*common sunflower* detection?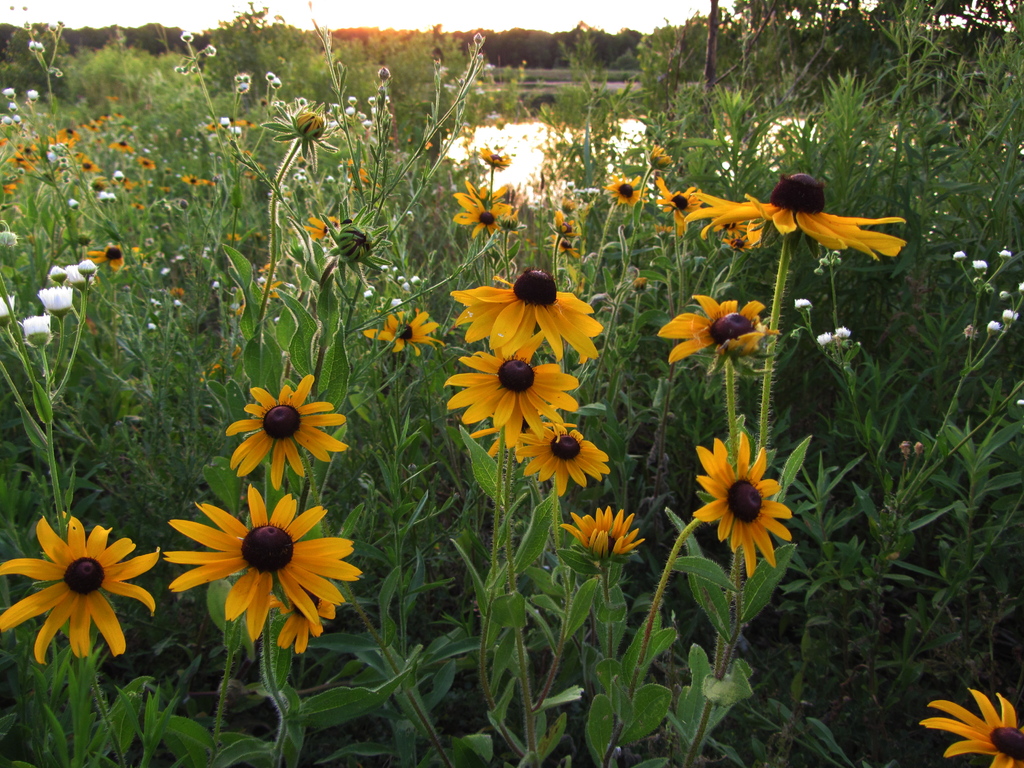
box=[519, 430, 614, 484]
